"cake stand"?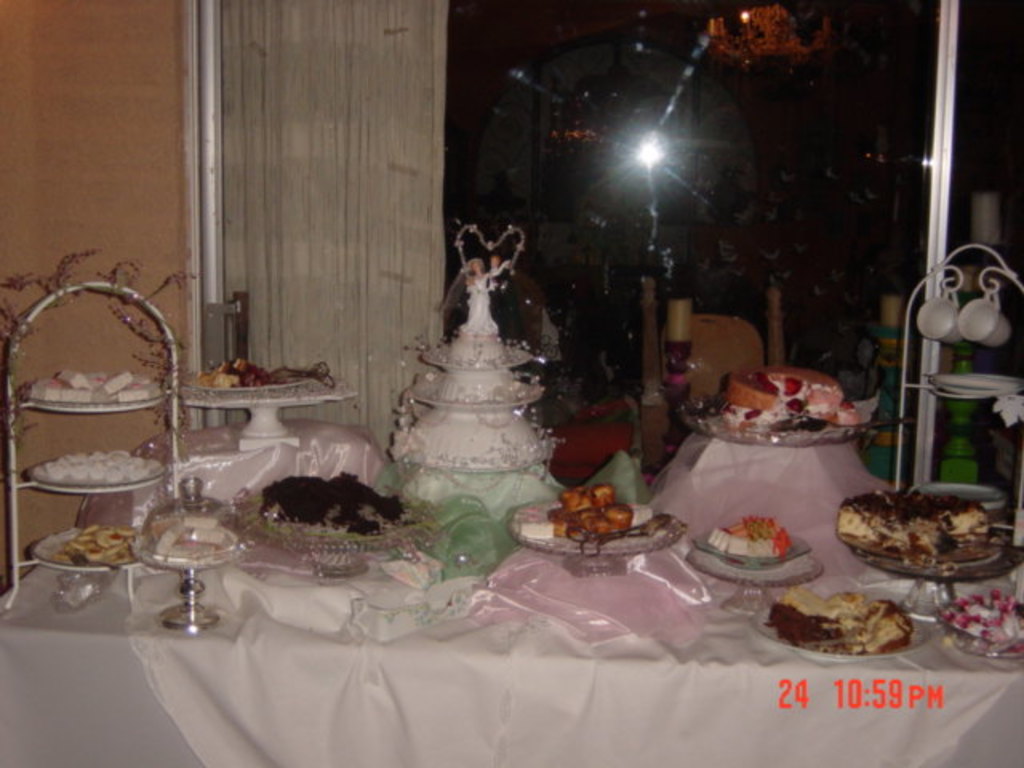
region(690, 538, 798, 611)
